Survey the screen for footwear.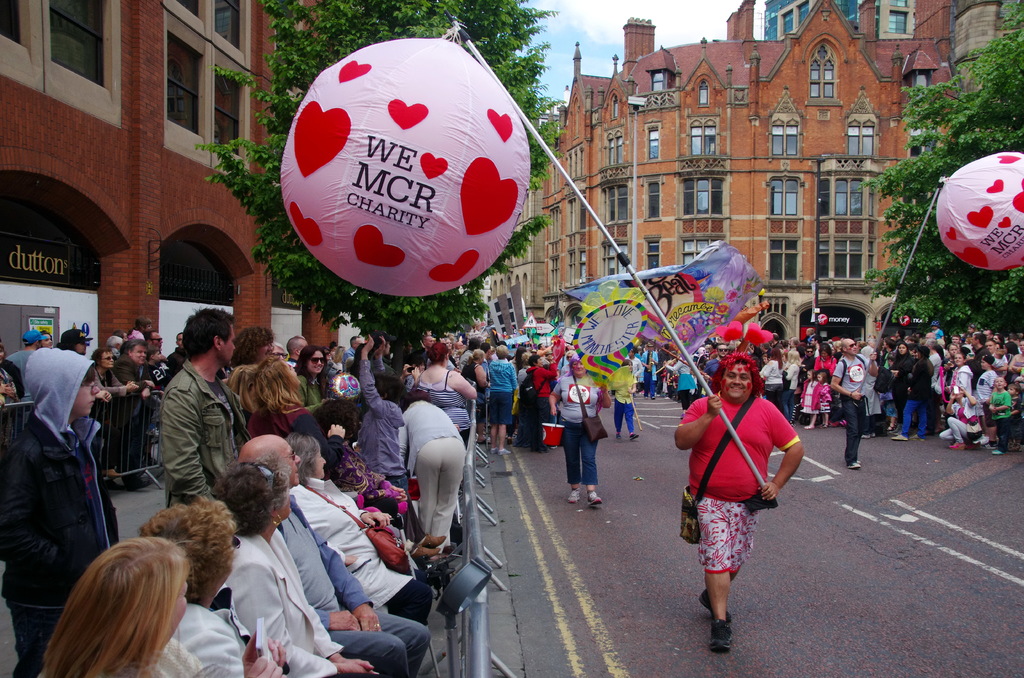
Survey found: x1=420 y1=533 x2=445 y2=549.
